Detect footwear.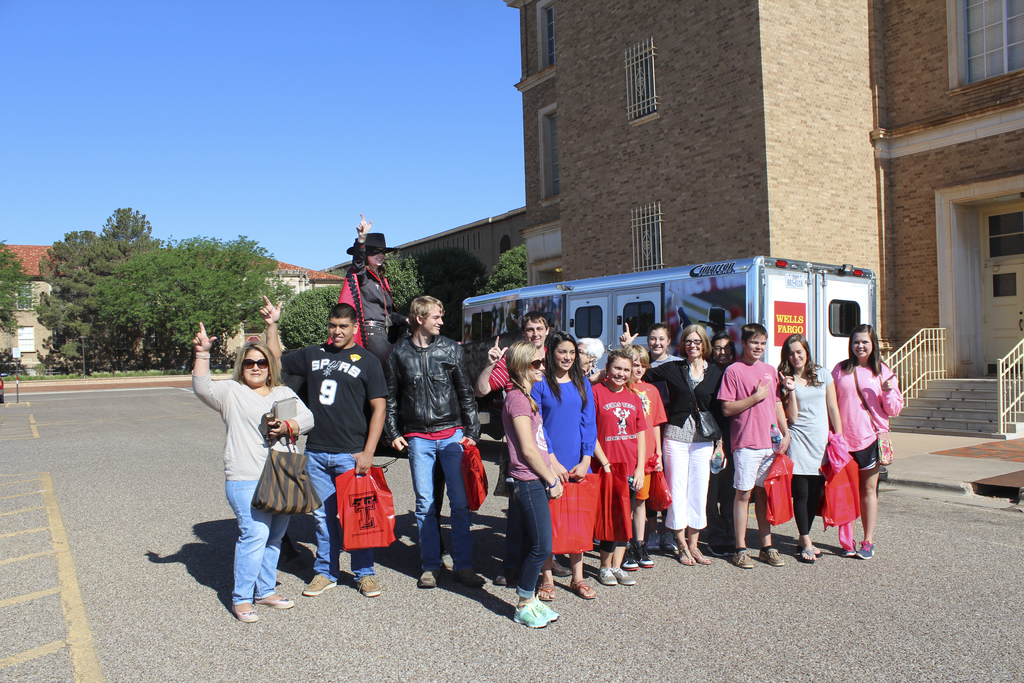
Detected at (797, 542, 819, 562).
